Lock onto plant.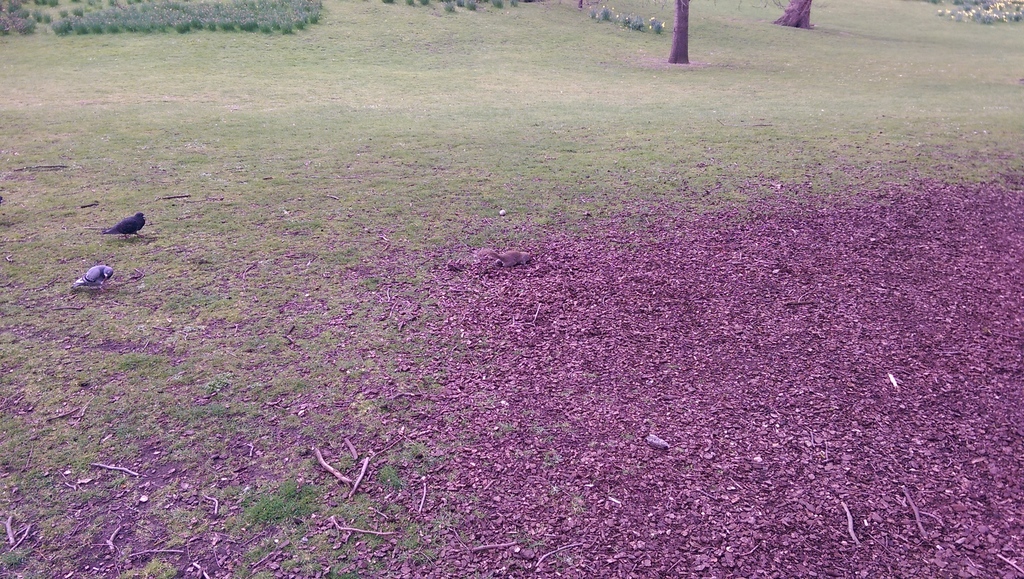
Locked: 649, 15, 661, 30.
